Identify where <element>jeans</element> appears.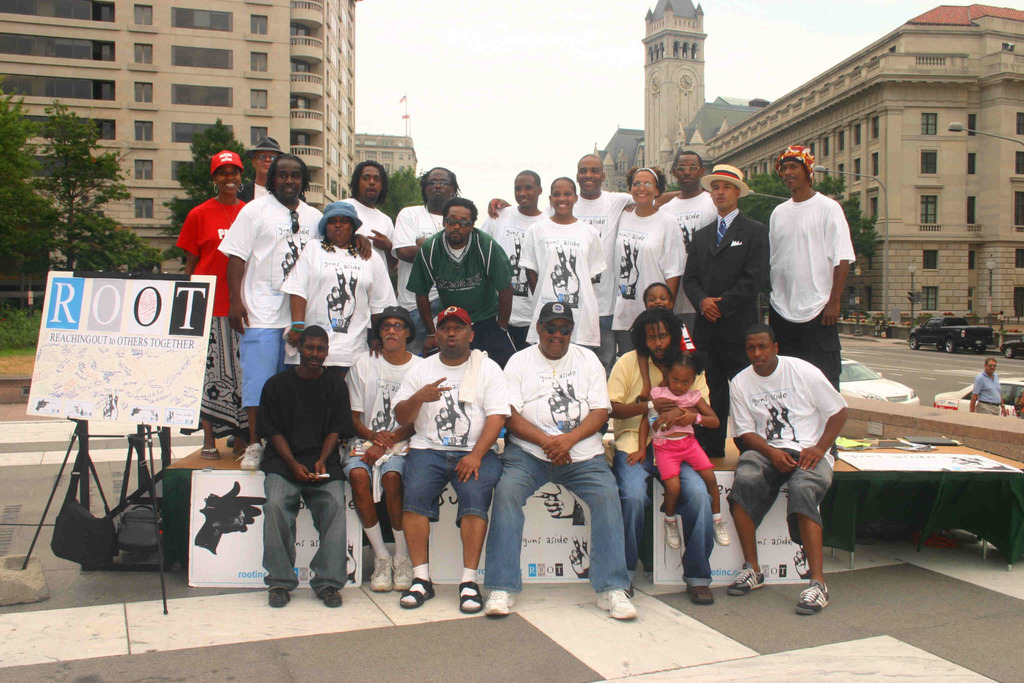
Appears at 481, 440, 634, 598.
